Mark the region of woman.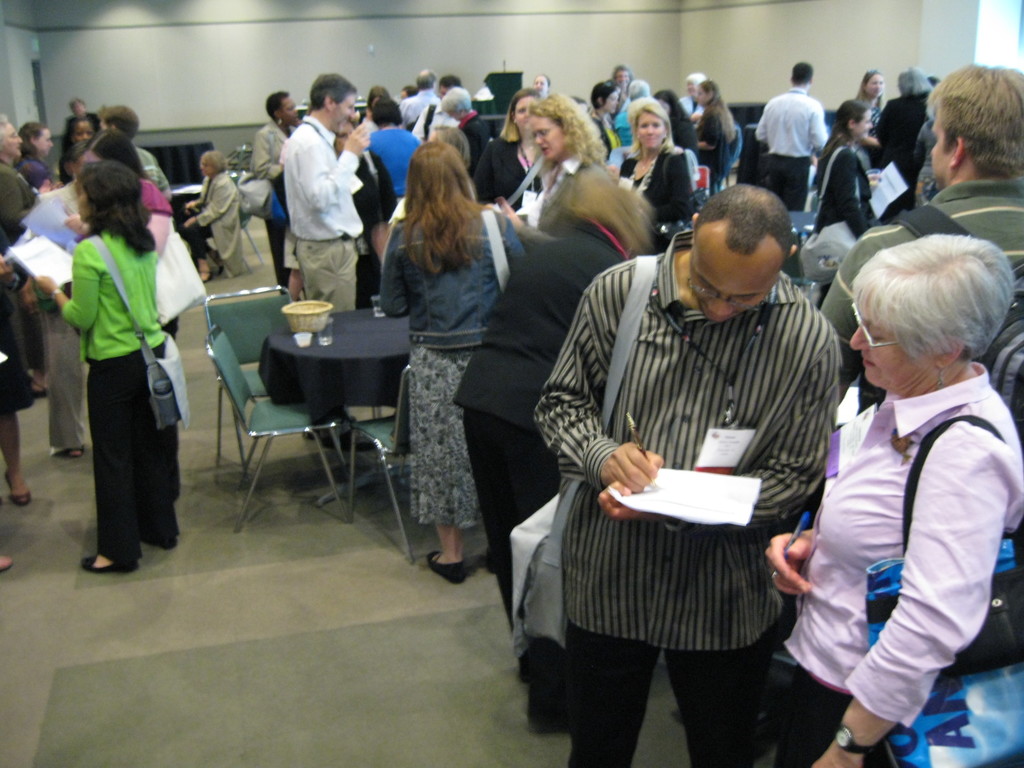
Region: box(612, 97, 698, 228).
